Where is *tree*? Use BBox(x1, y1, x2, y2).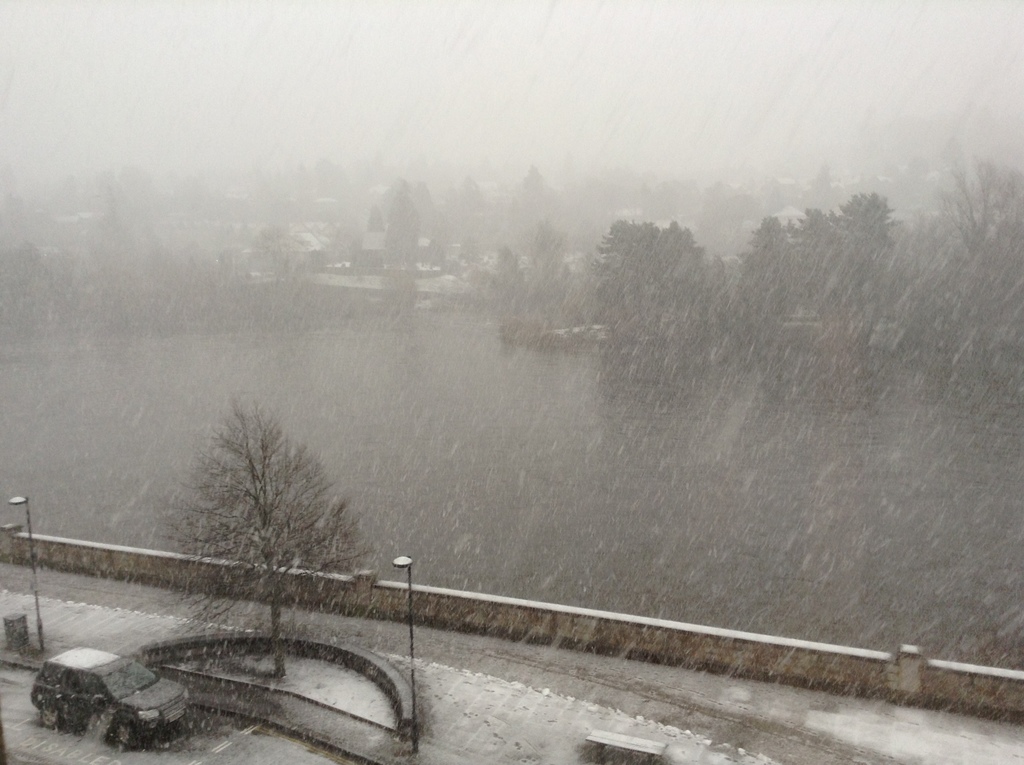
BBox(481, 223, 593, 351).
